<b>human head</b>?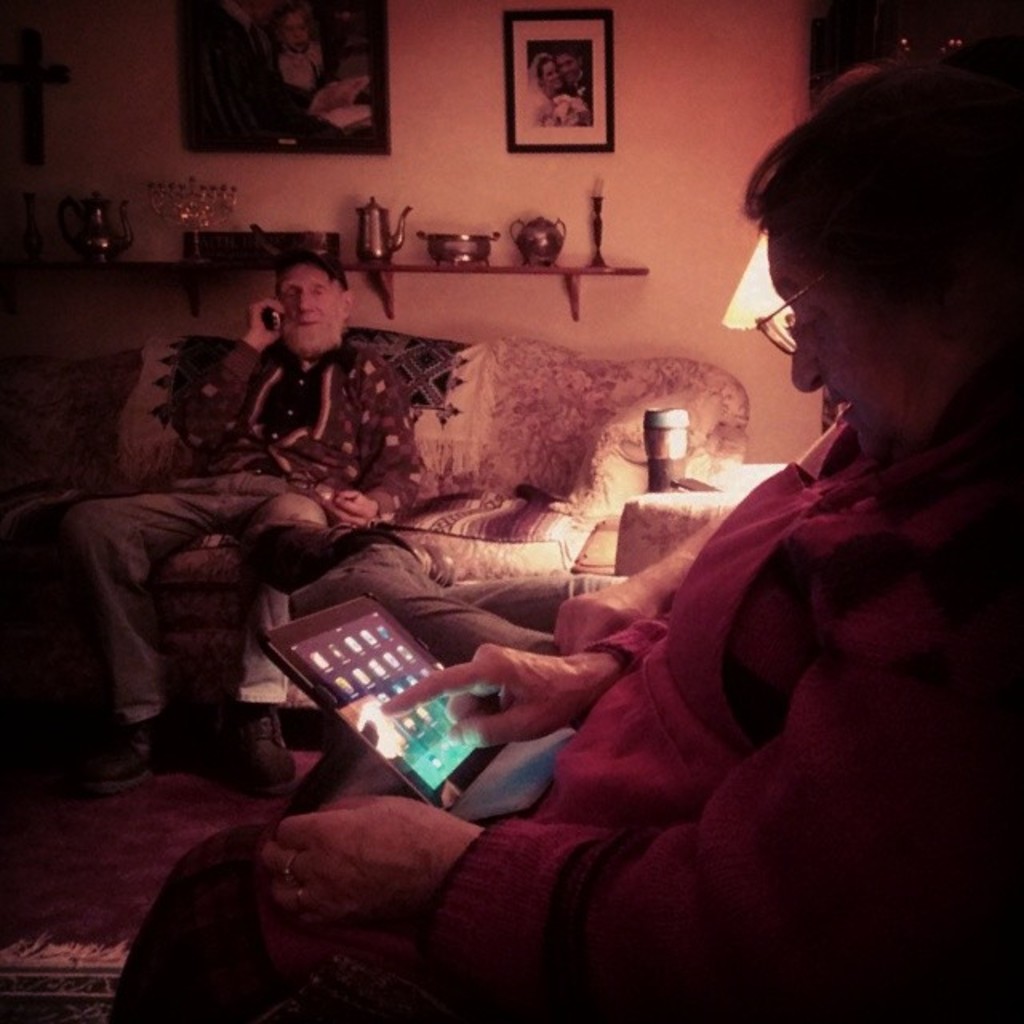
<bbox>277, 10, 312, 53</bbox>
